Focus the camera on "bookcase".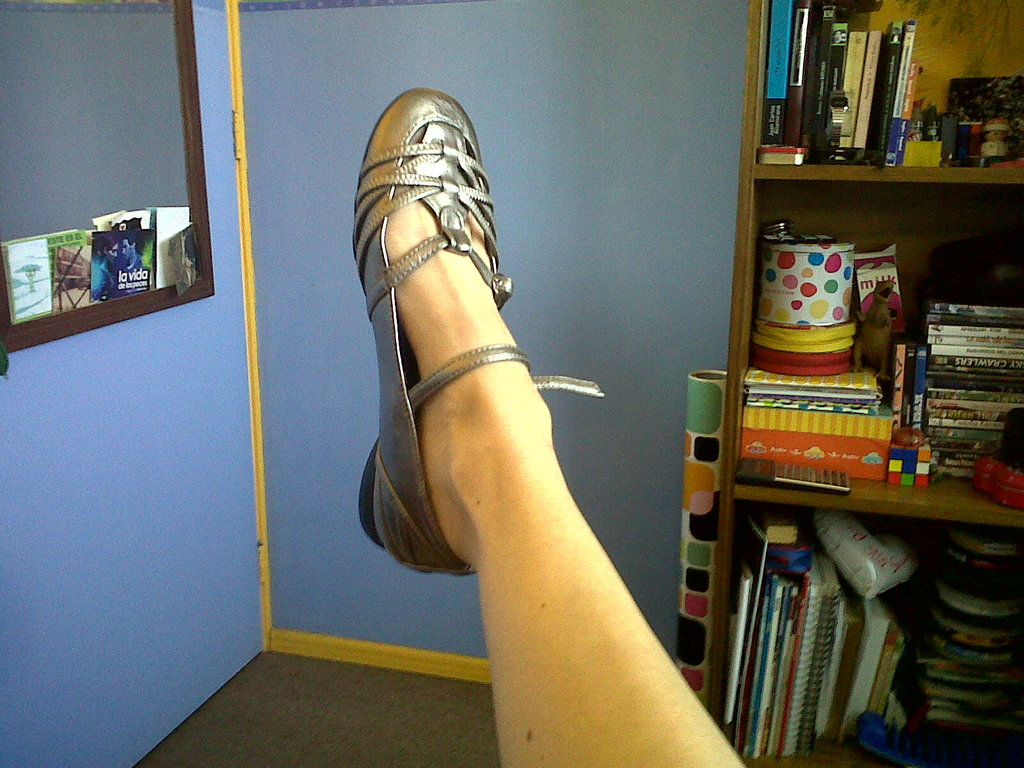
Focus region: 713,21,1013,596.
